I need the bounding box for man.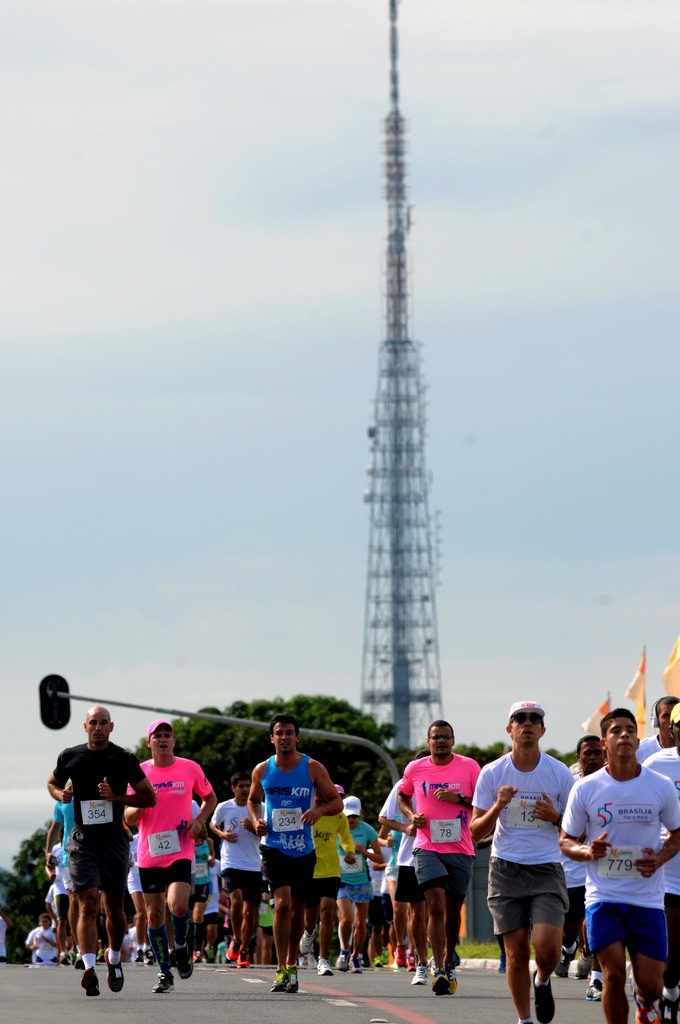
Here it is: {"left": 575, "top": 710, "right": 672, "bottom": 1023}.
